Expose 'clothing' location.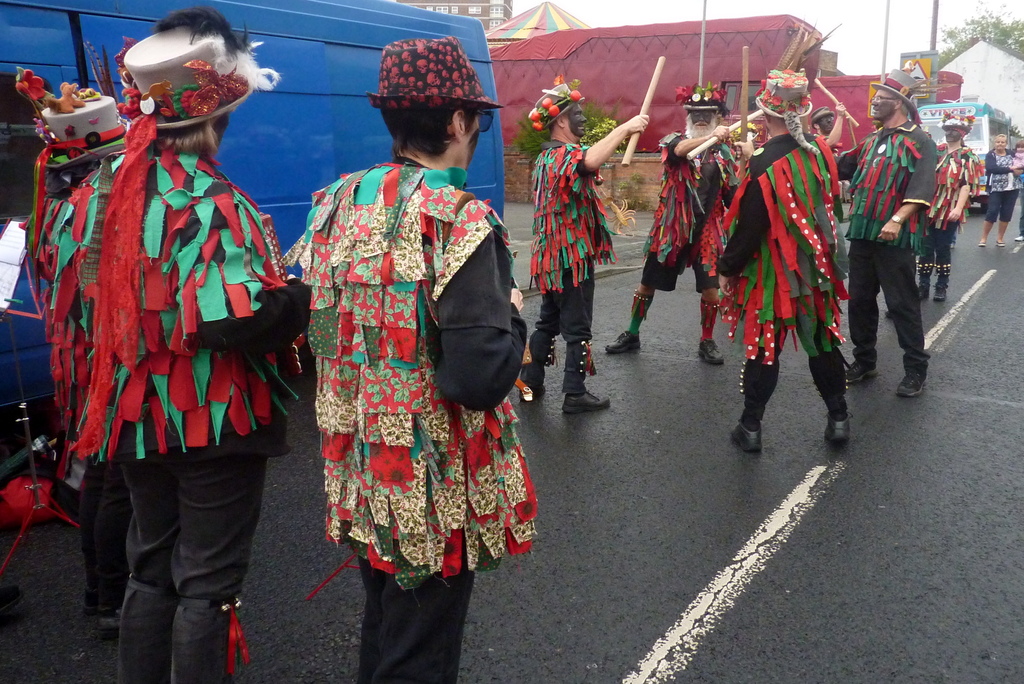
Exposed at 44,67,276,535.
